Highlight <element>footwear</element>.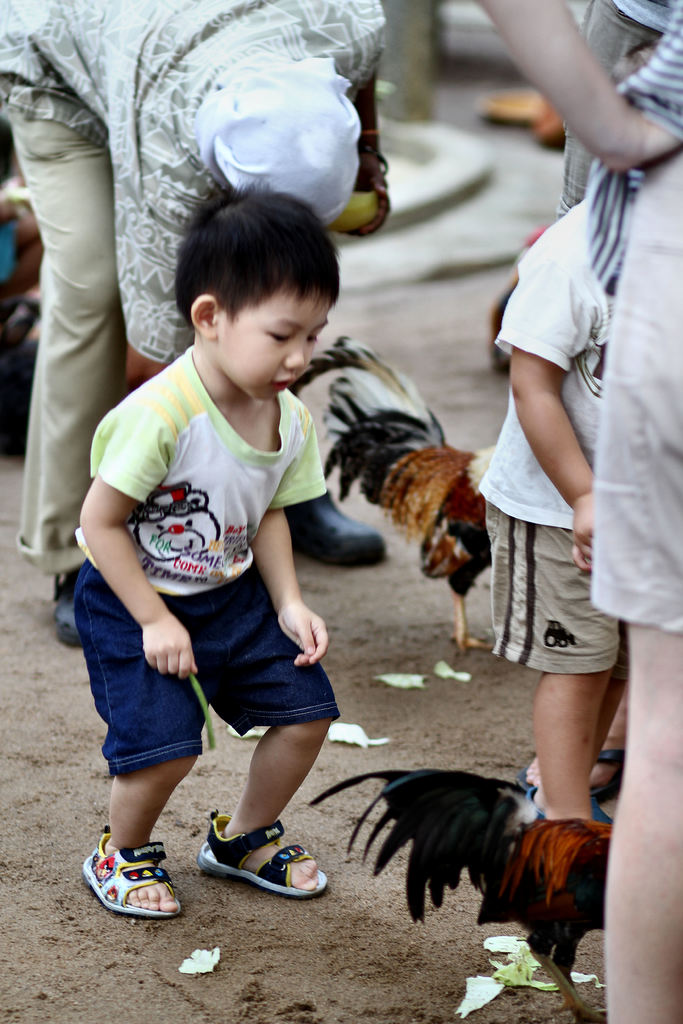
Highlighted region: [288,488,395,562].
